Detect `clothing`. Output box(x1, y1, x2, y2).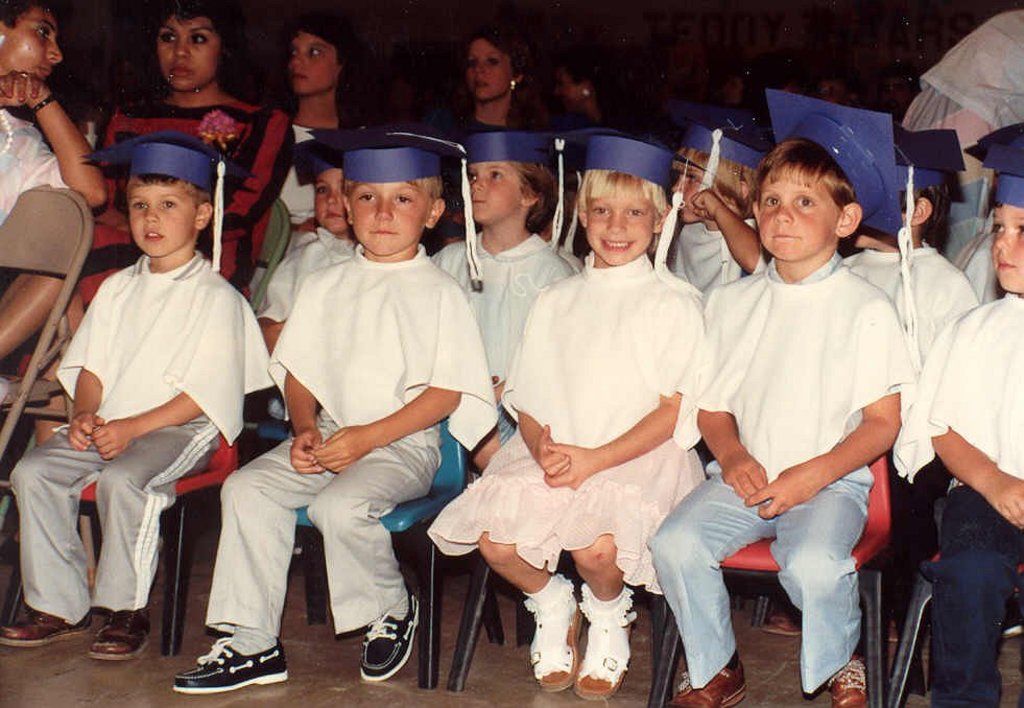
box(0, 262, 287, 611).
